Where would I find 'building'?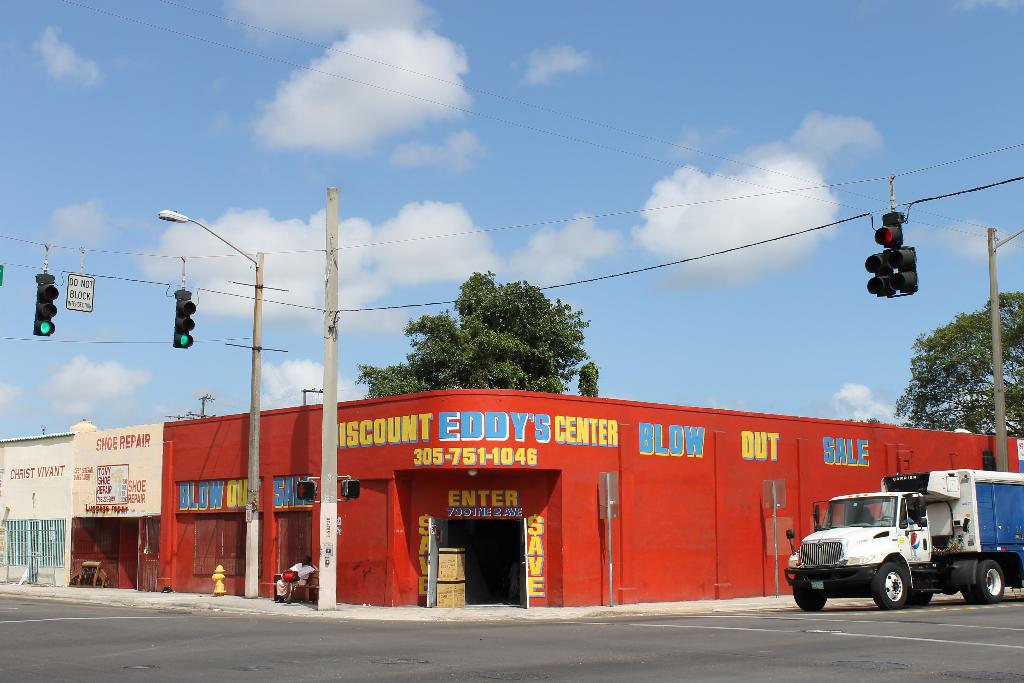
At select_region(0, 393, 1023, 612).
